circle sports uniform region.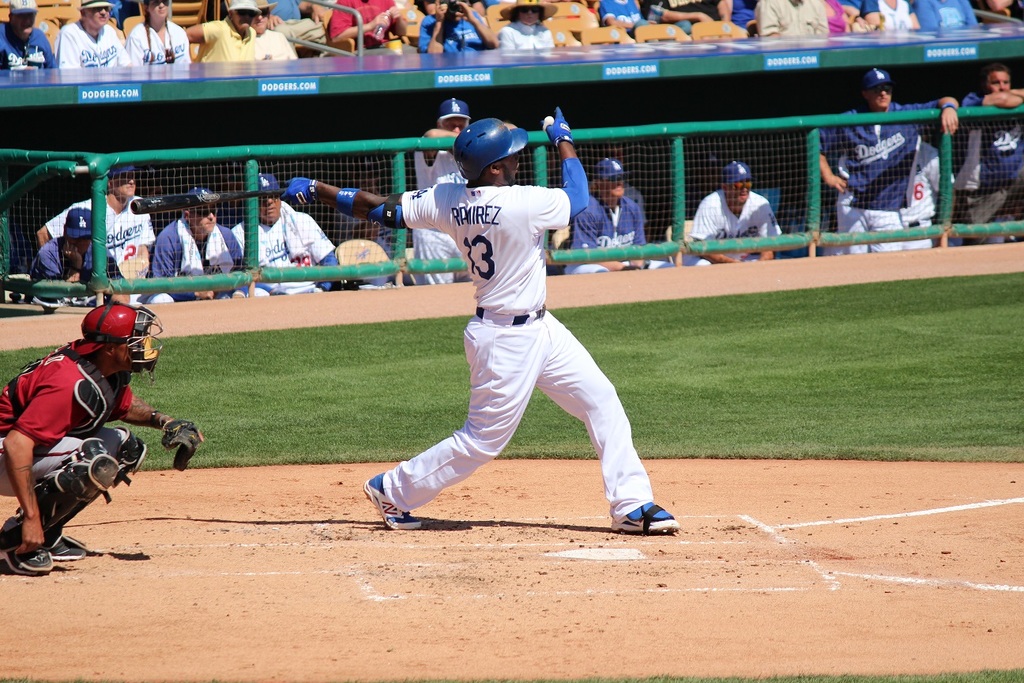
Region: [x1=563, y1=181, x2=655, y2=287].
